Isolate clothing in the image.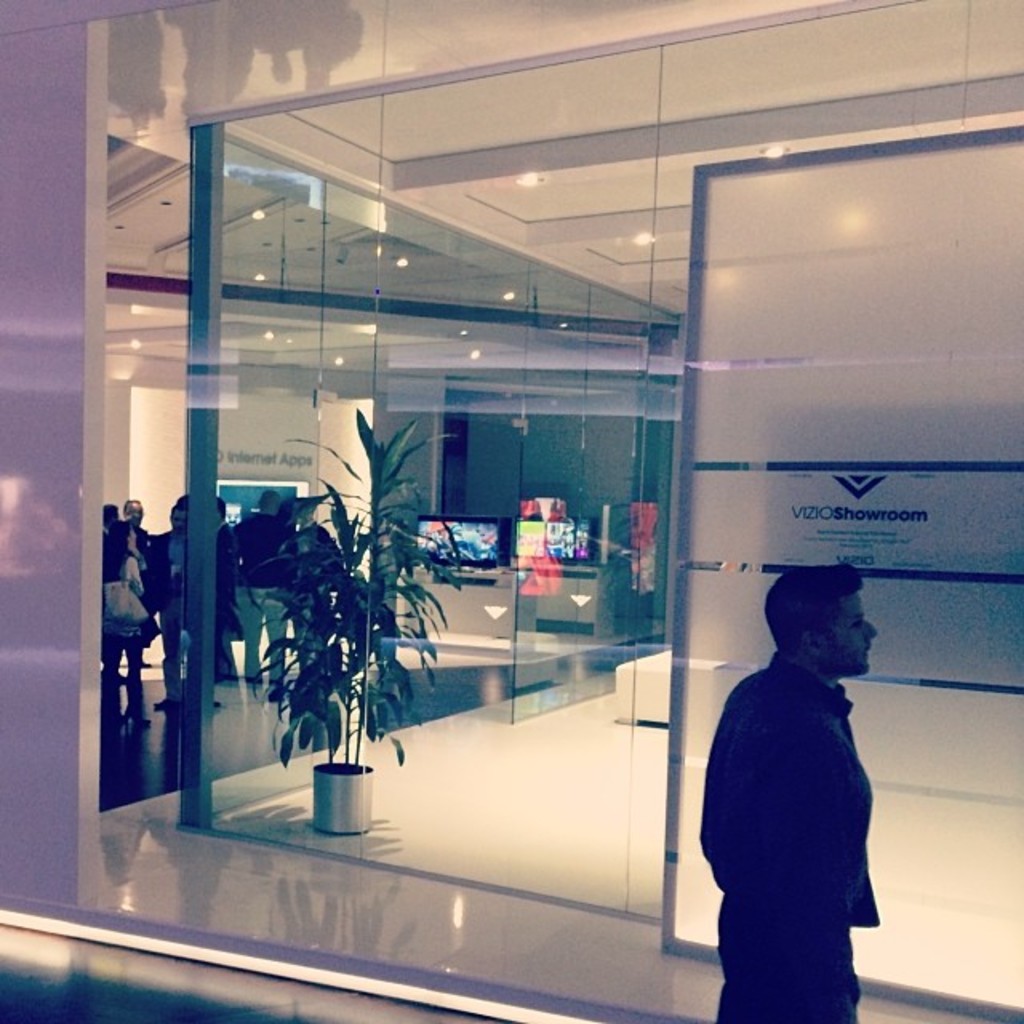
Isolated region: (109, 518, 152, 712).
